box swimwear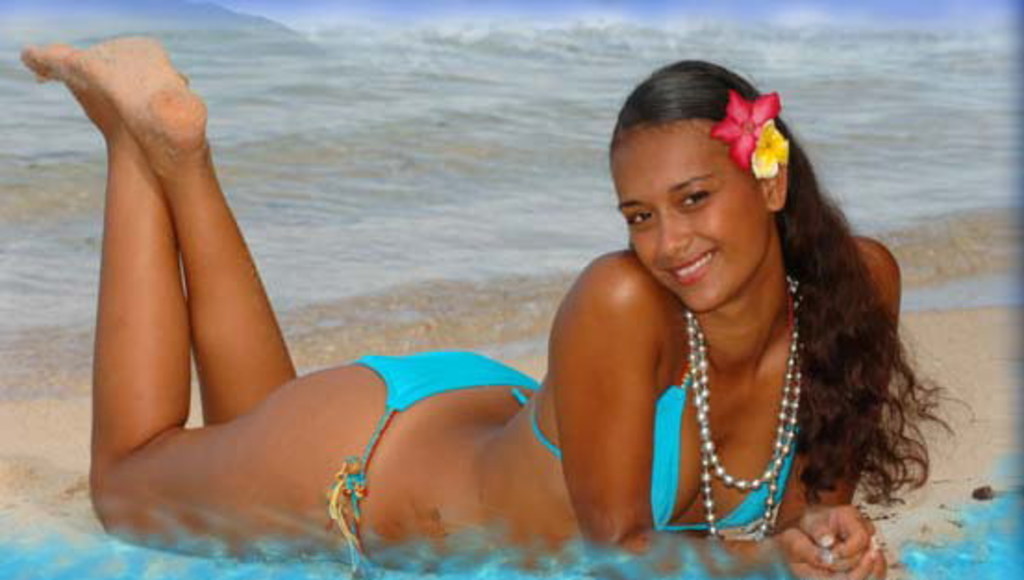
Rect(509, 367, 804, 545)
